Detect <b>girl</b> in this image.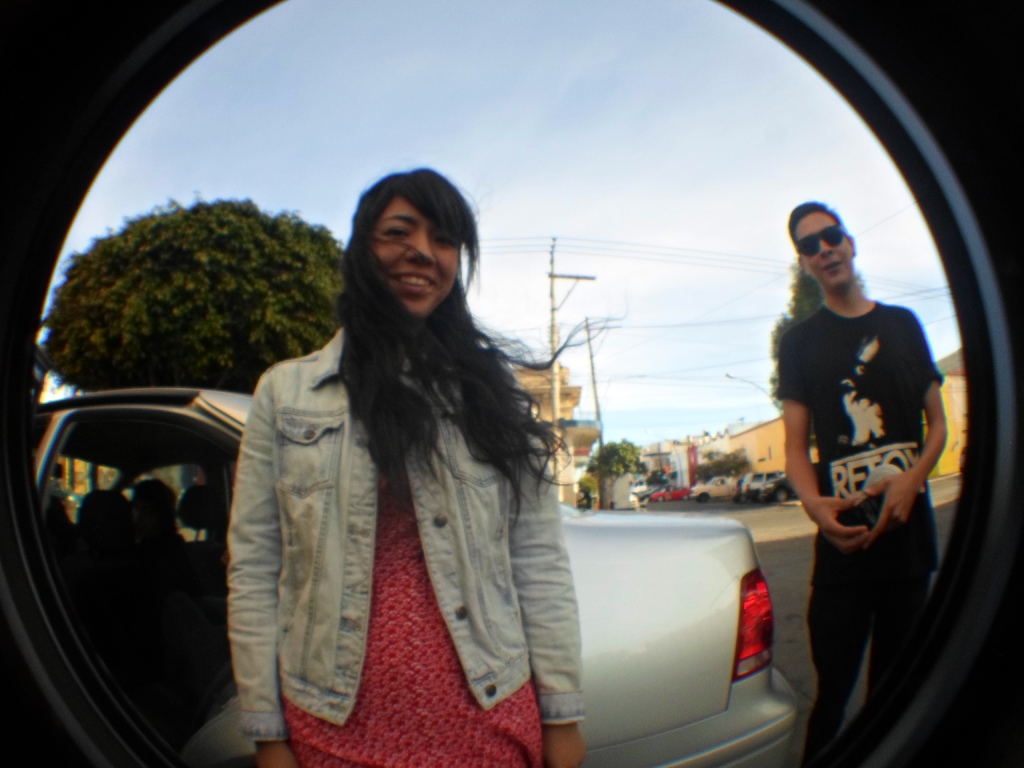
Detection: detection(218, 166, 584, 767).
